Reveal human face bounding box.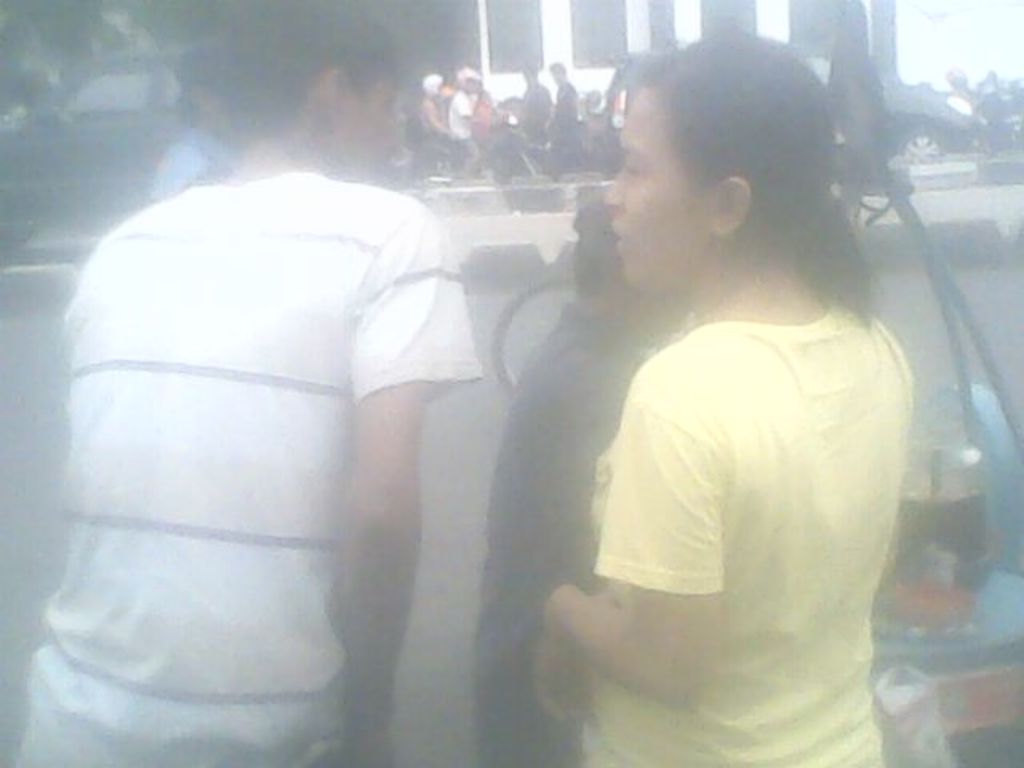
Revealed: [x1=605, y1=93, x2=709, y2=291].
